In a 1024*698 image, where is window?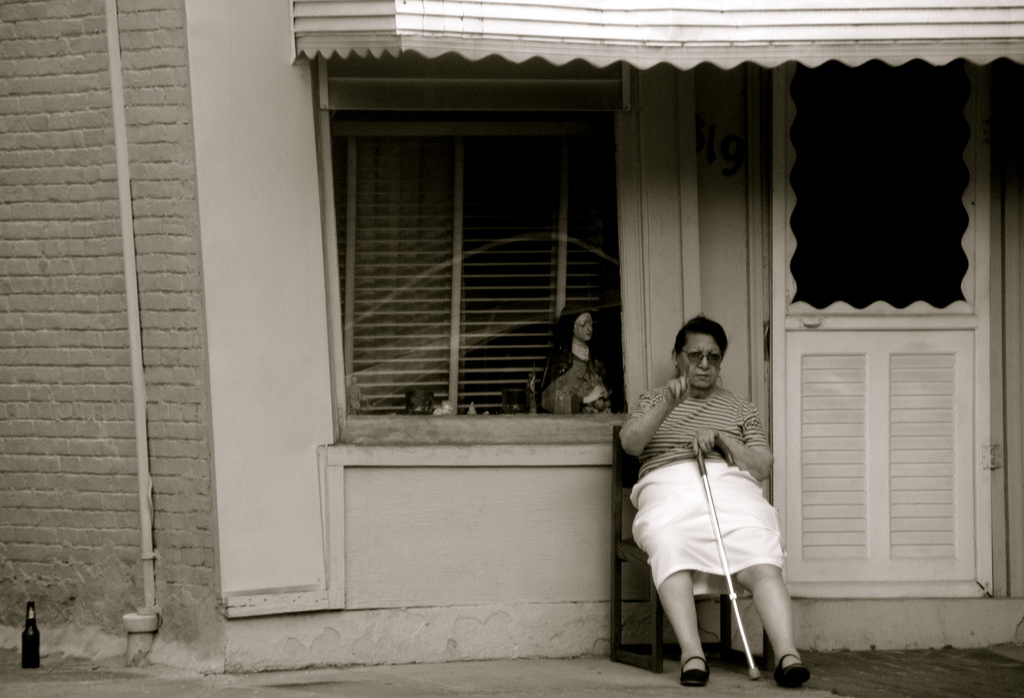
<bbox>325, 108, 636, 429</bbox>.
